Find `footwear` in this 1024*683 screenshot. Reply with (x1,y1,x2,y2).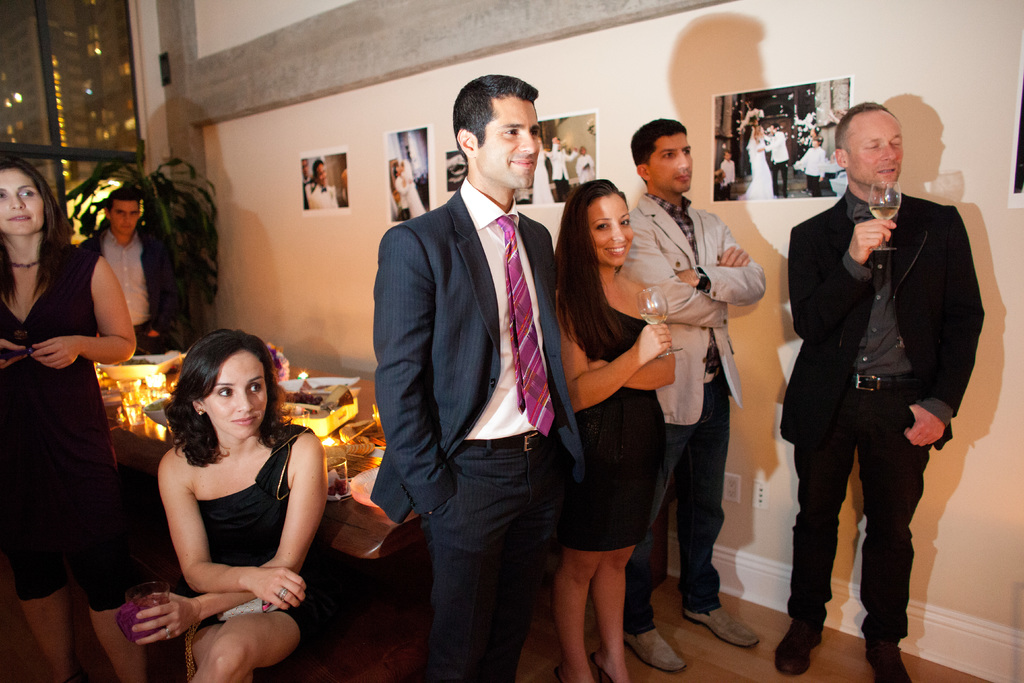
(778,623,825,678).
